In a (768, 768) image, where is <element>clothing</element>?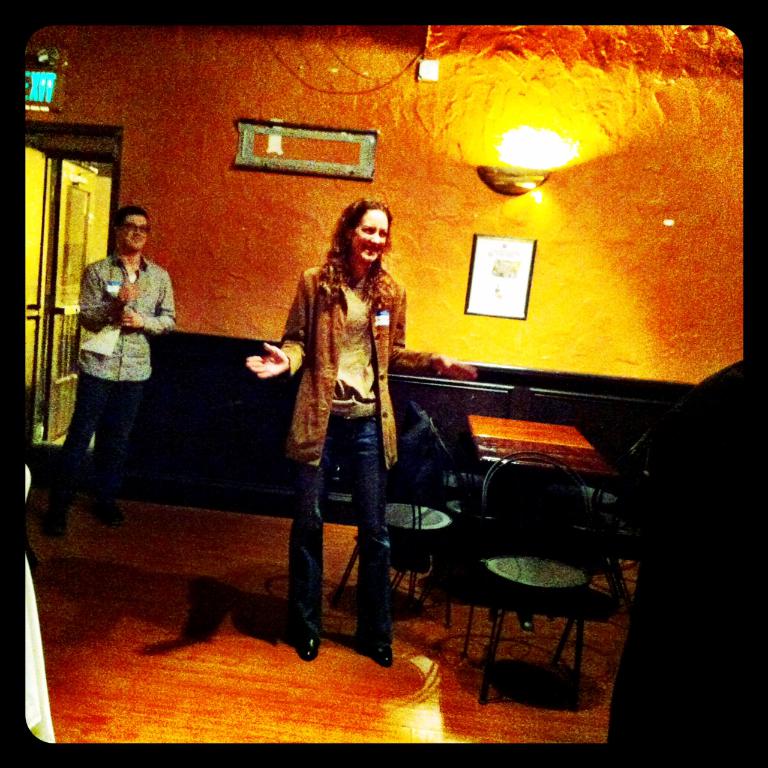
(left=79, top=253, right=178, bottom=380).
